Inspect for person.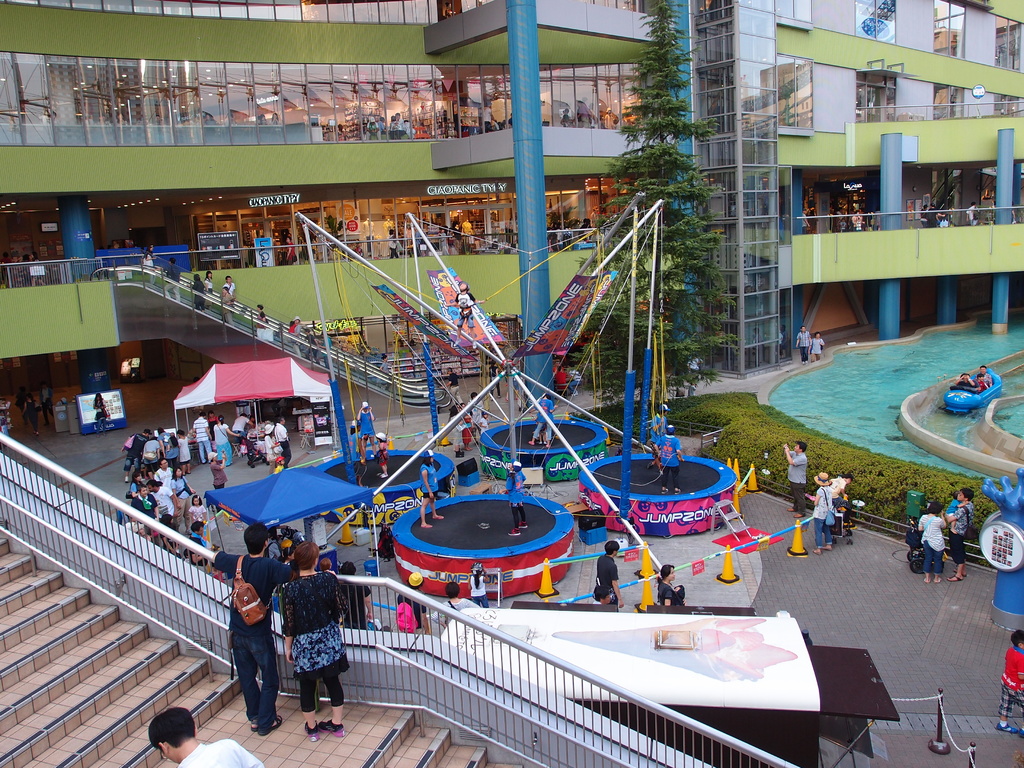
Inspection: bbox(420, 450, 443, 527).
